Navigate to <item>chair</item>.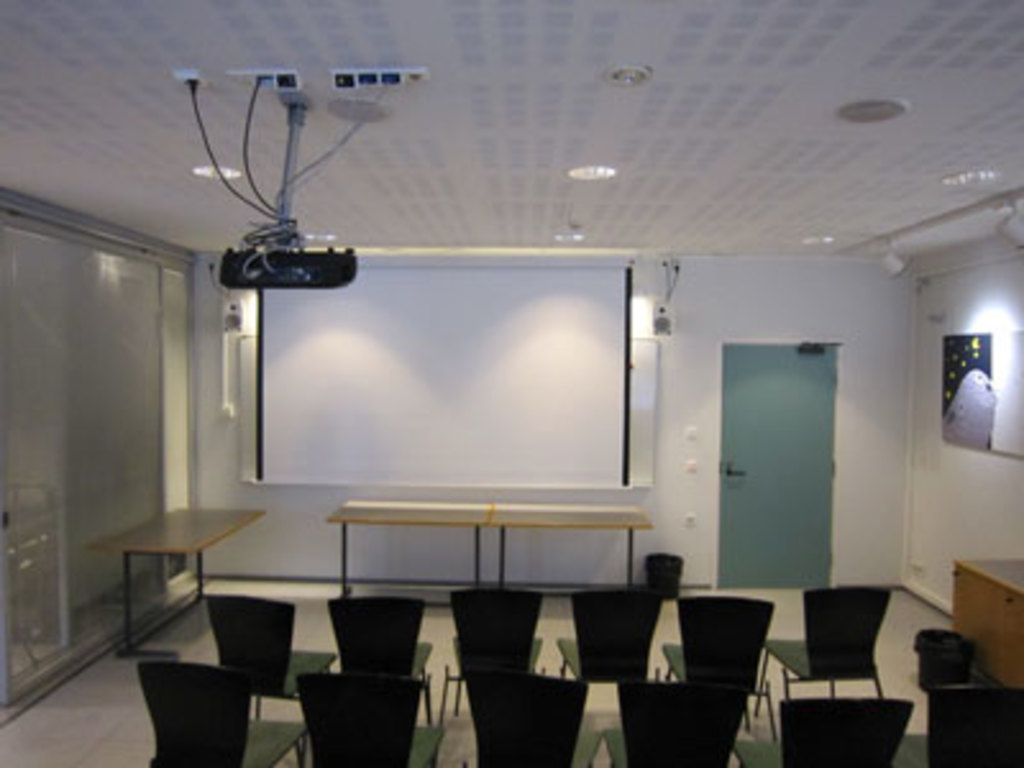
Navigation target: 561 581 653 686.
